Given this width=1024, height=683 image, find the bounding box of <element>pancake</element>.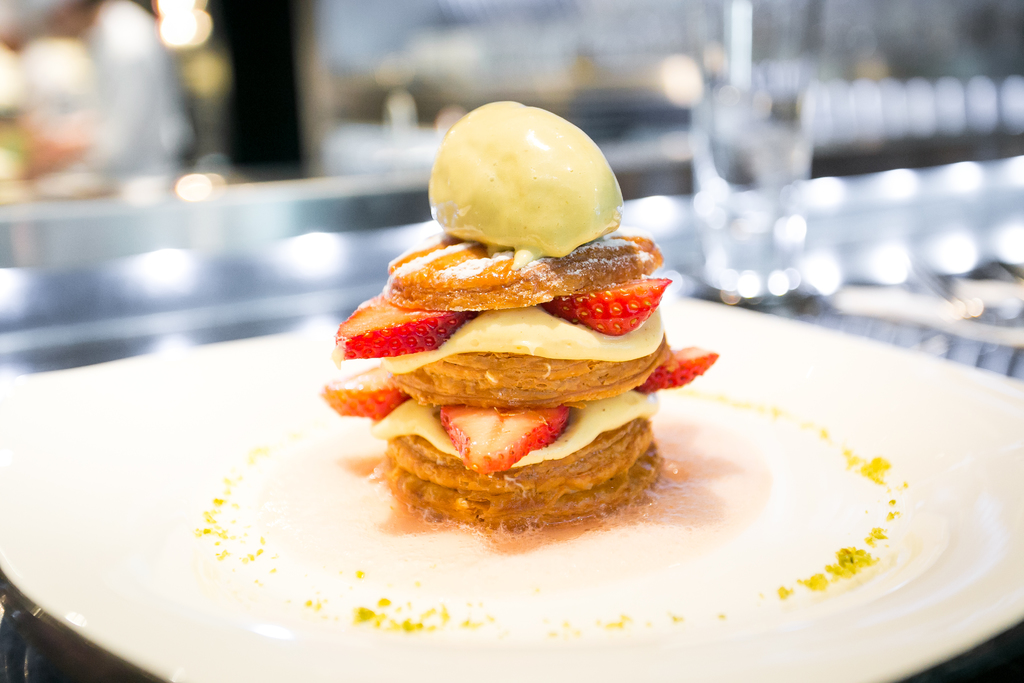
bbox=[335, 141, 676, 477].
